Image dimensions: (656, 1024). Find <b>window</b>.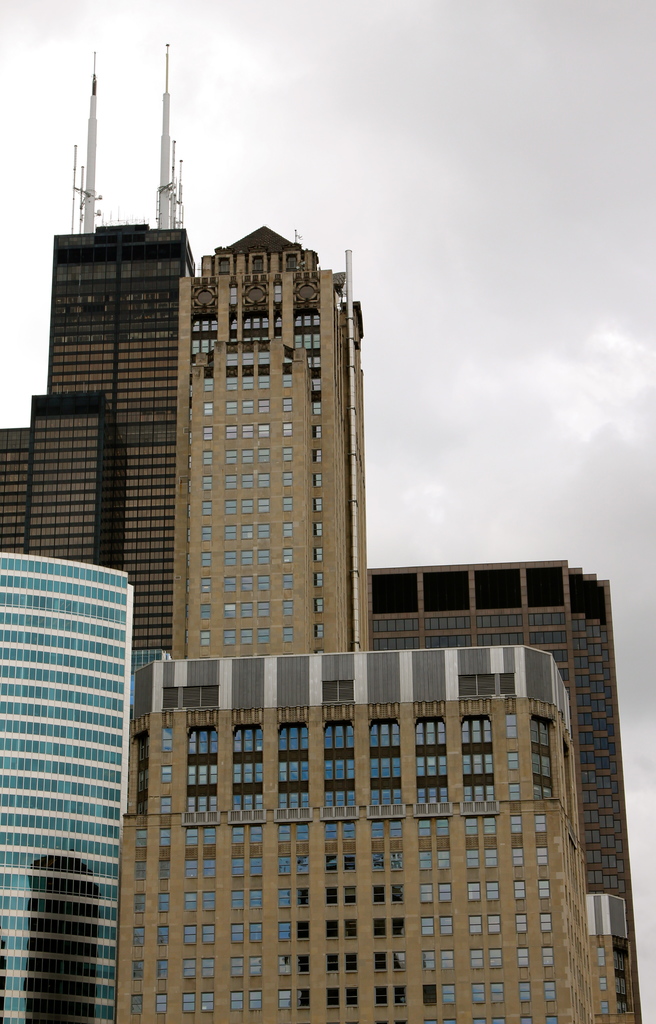
crop(204, 451, 211, 469).
